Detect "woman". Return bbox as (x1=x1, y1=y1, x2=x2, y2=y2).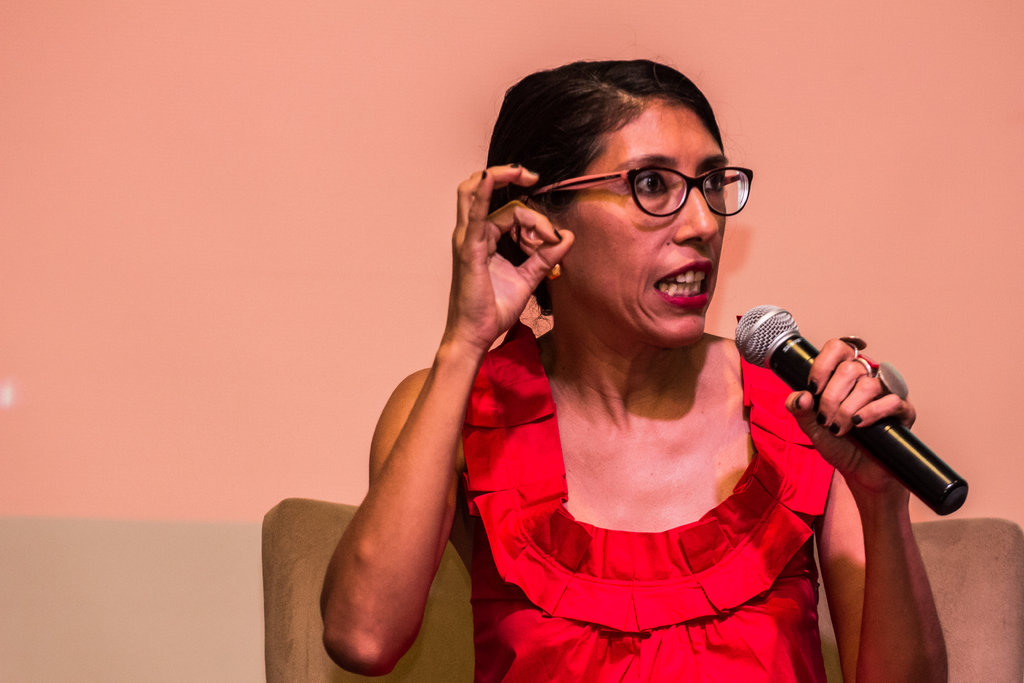
(x1=376, y1=41, x2=856, y2=682).
